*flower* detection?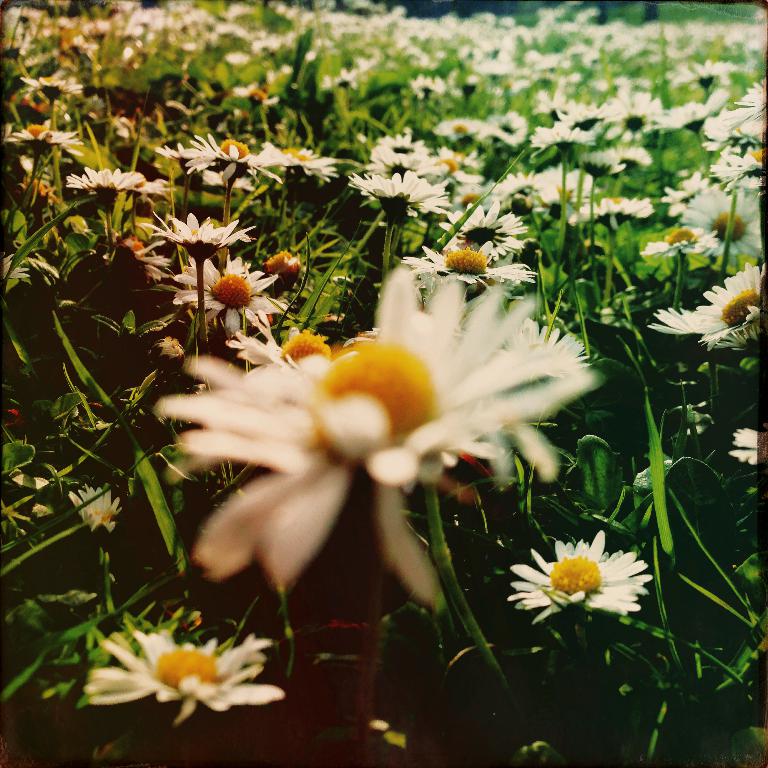
select_region(150, 253, 601, 625)
